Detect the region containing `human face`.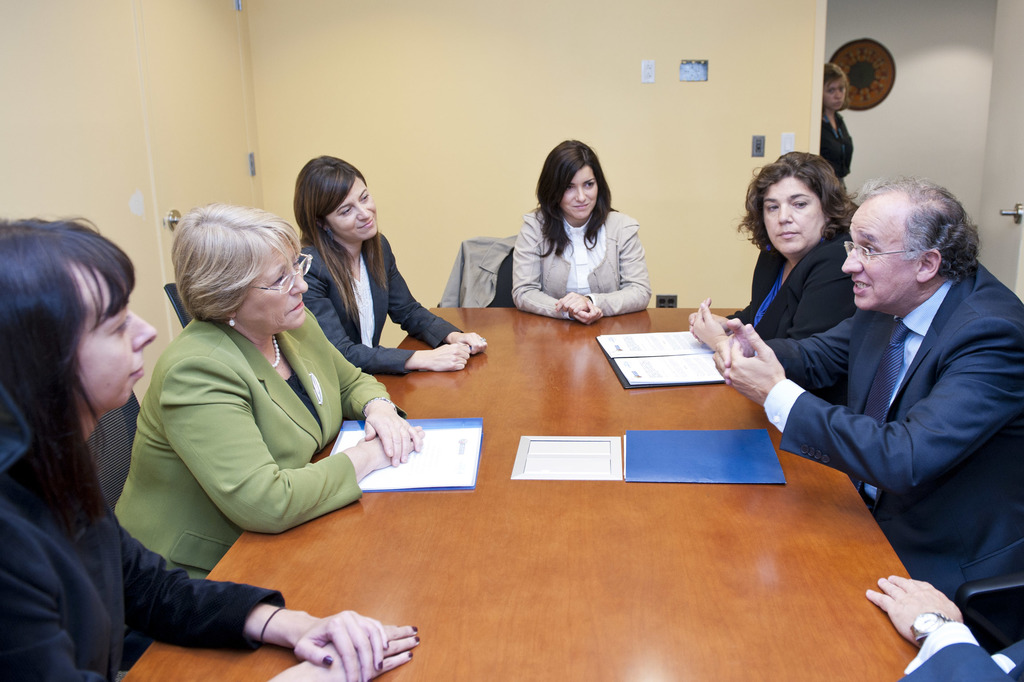
Rect(840, 192, 925, 317).
